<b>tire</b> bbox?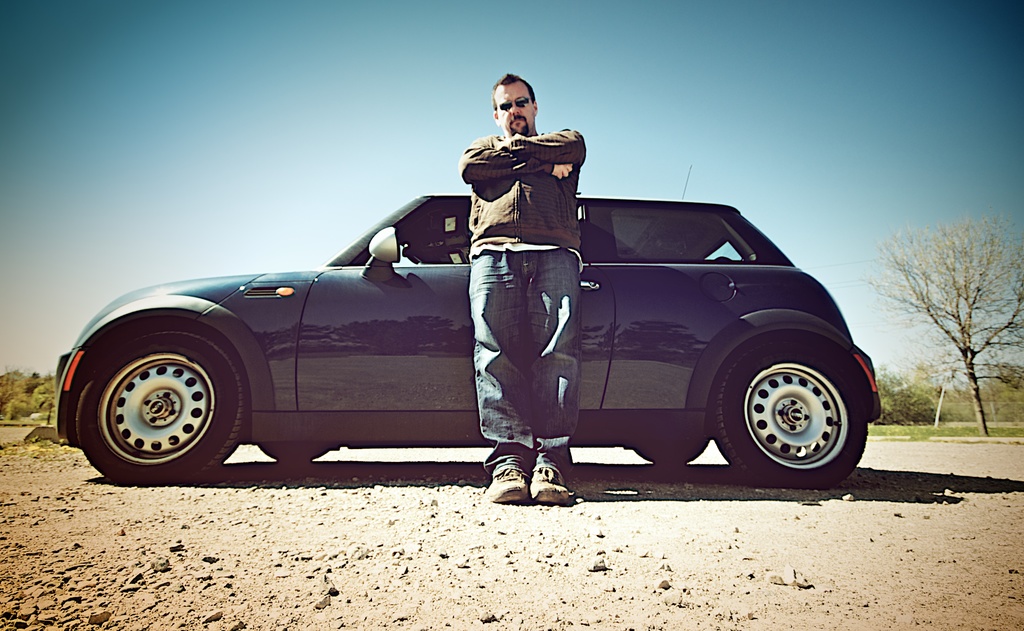
[x1=256, y1=443, x2=328, y2=465]
